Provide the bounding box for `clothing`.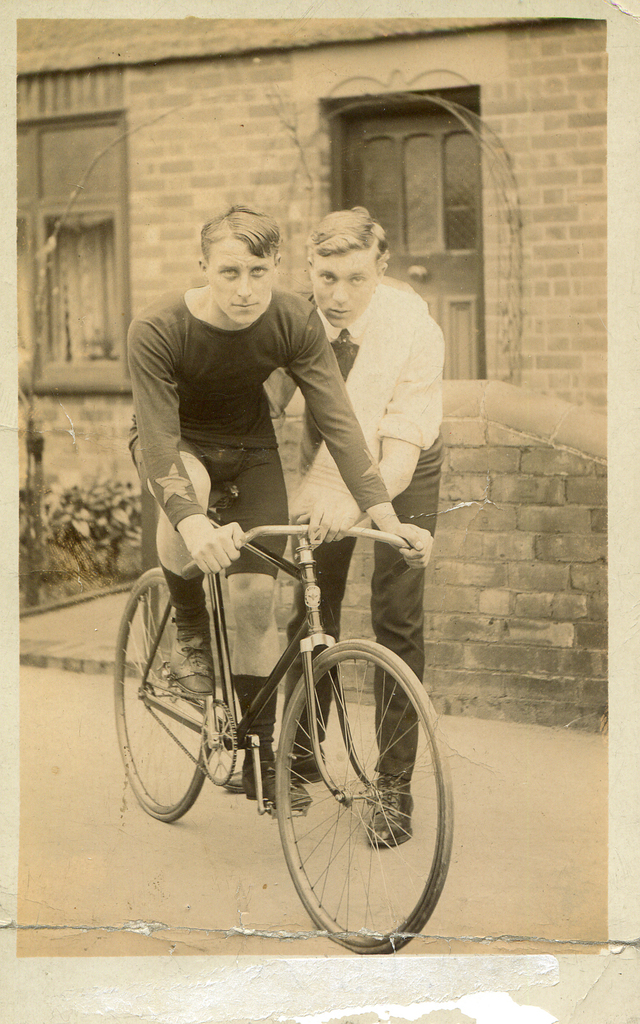
box(112, 279, 392, 753).
